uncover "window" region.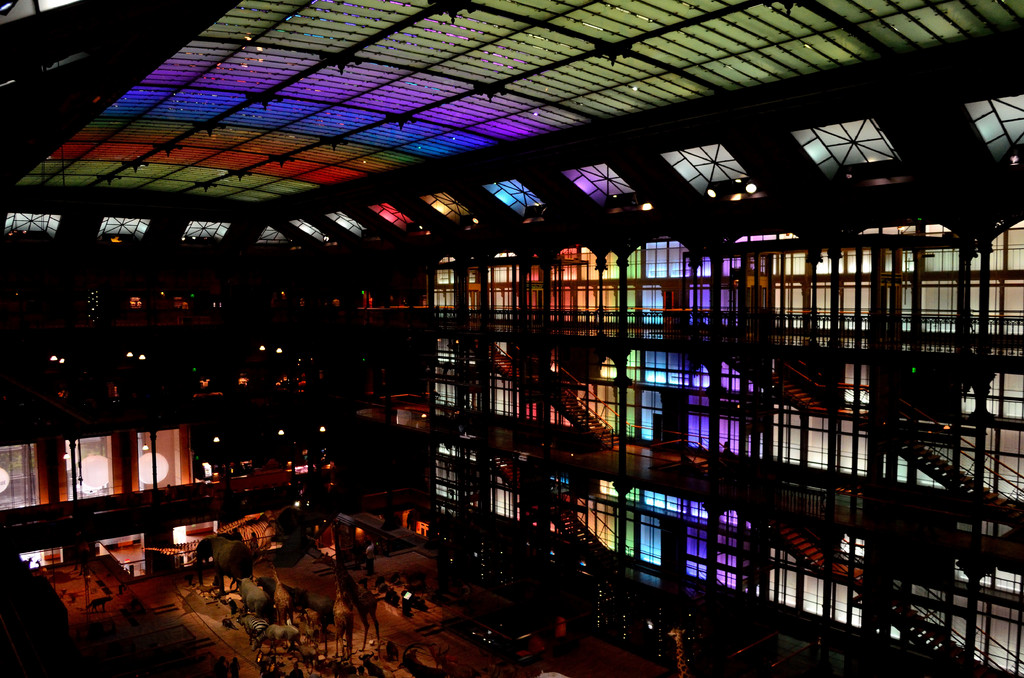
Uncovered: locate(664, 140, 753, 197).
